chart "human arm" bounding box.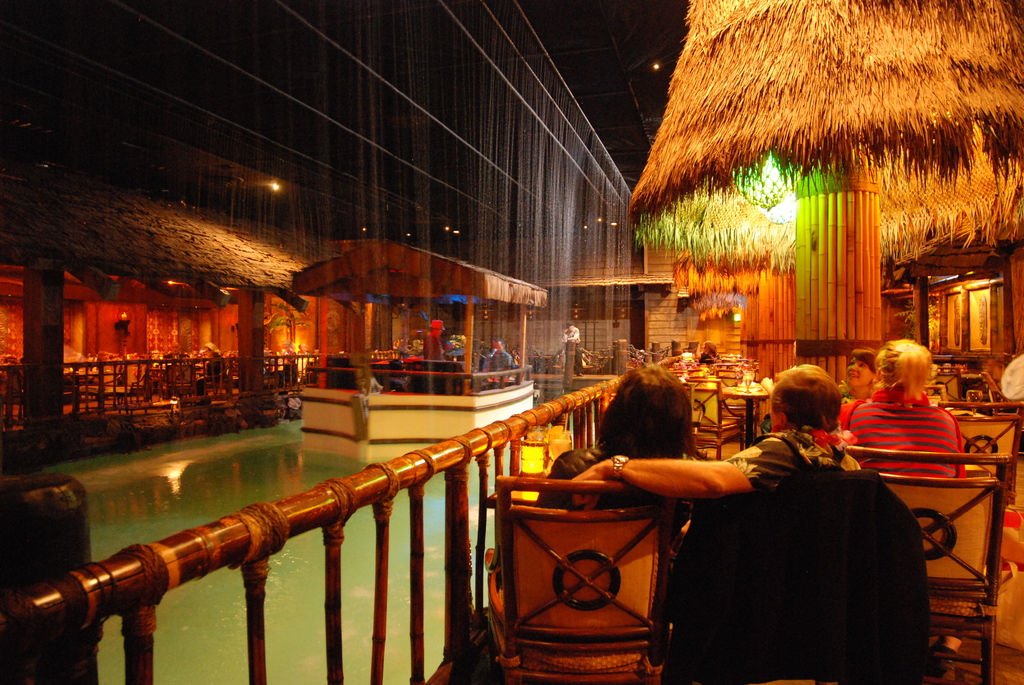
Charted: pyautogui.locateOnScreen(289, 350, 296, 362).
